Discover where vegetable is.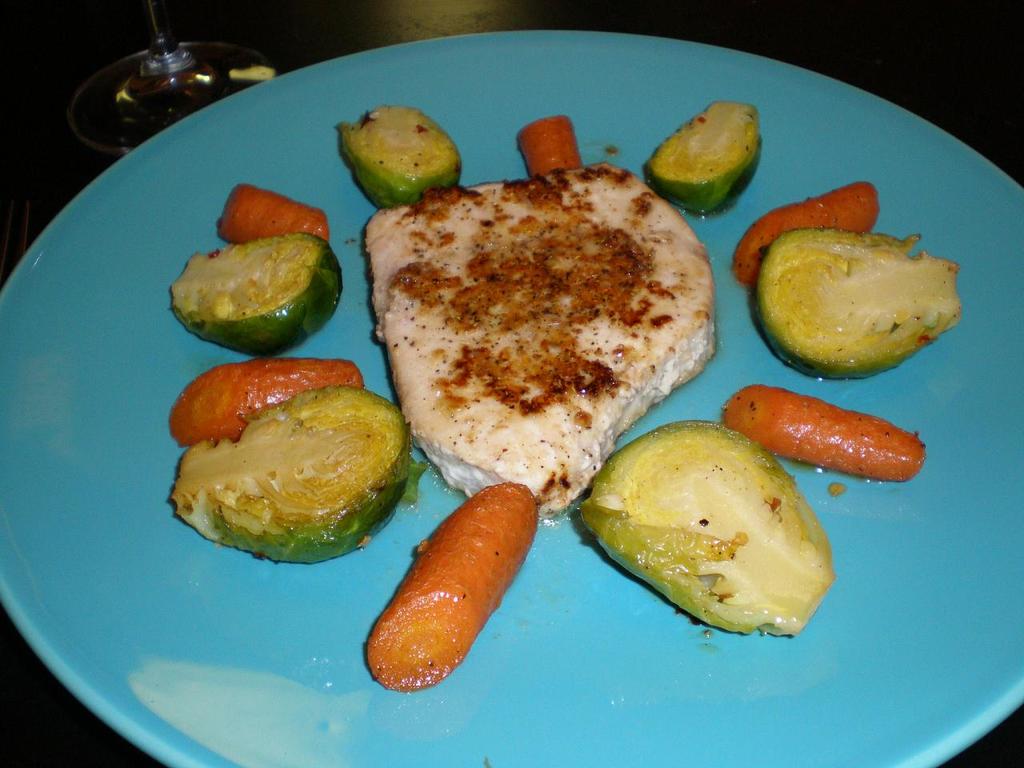
Discovered at locate(166, 360, 366, 450).
